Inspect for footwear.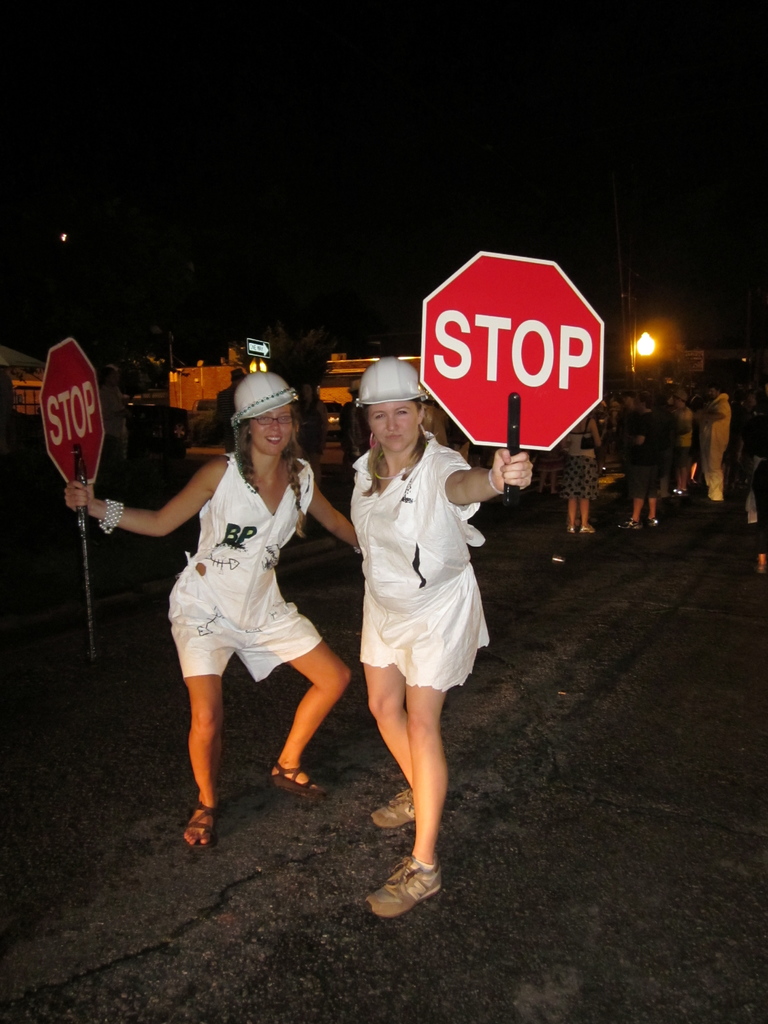
Inspection: <region>620, 522, 639, 534</region>.
